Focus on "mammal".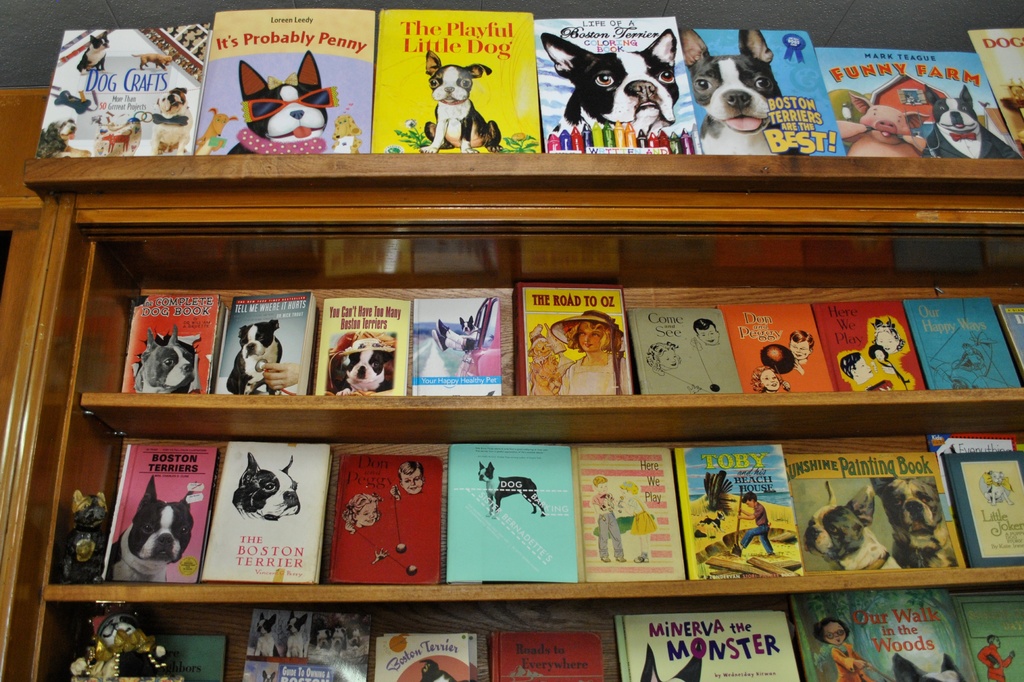
Focused at [left=223, top=318, right=282, bottom=398].
